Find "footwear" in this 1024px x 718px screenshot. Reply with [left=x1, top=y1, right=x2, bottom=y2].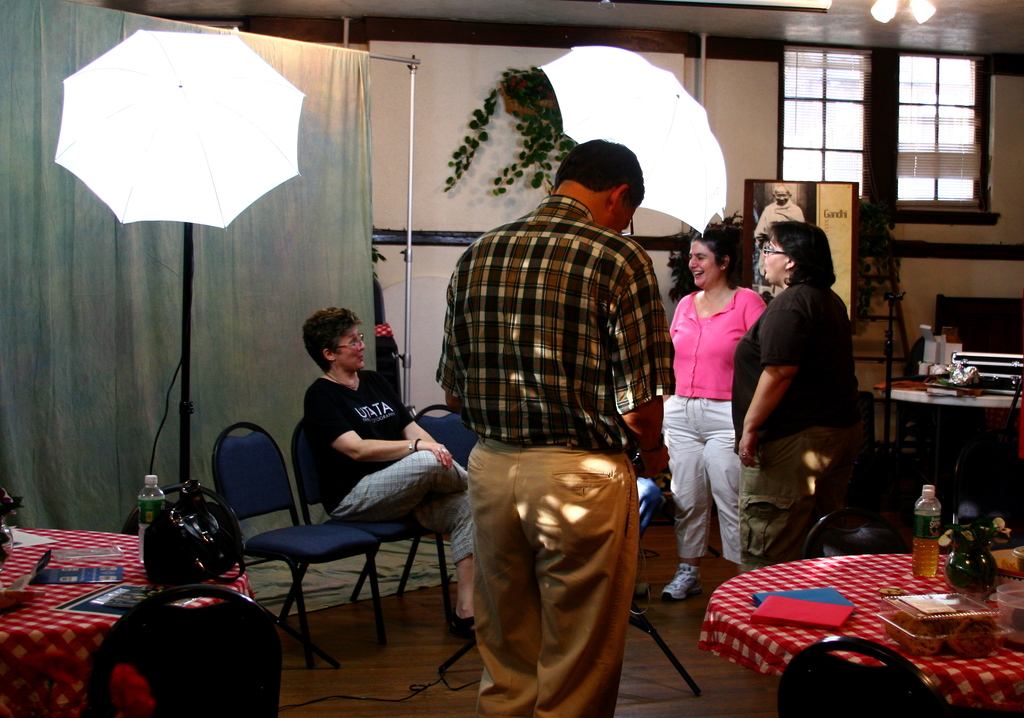
[left=663, top=564, right=701, bottom=602].
